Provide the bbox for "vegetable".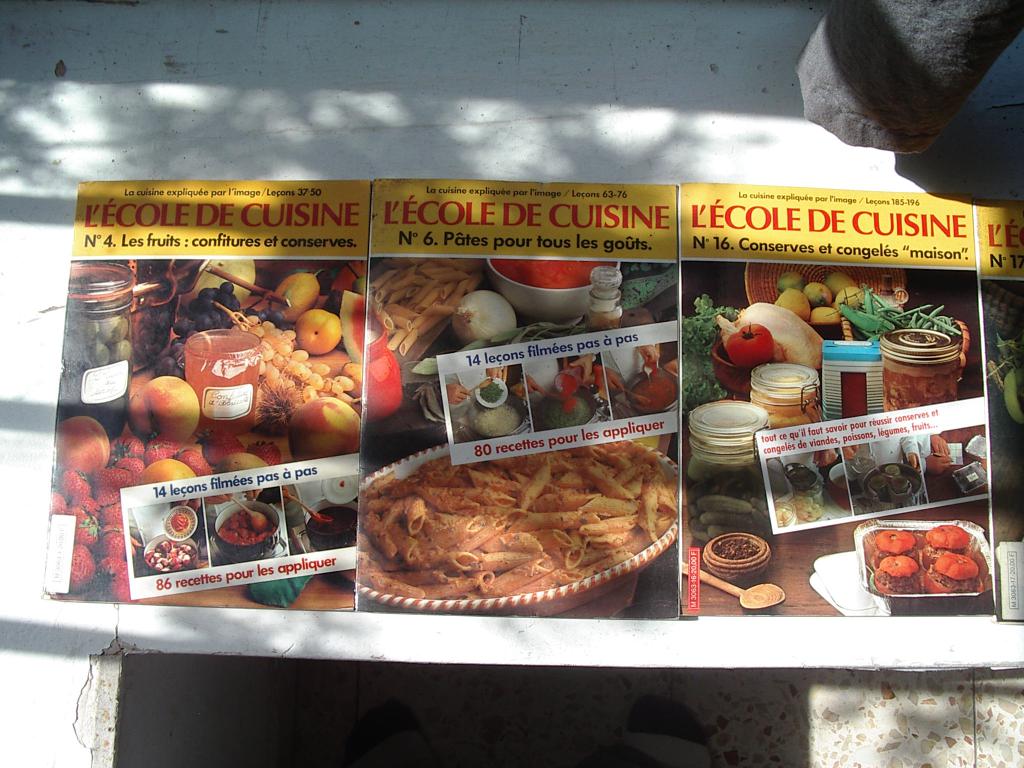
[922,572,979,594].
